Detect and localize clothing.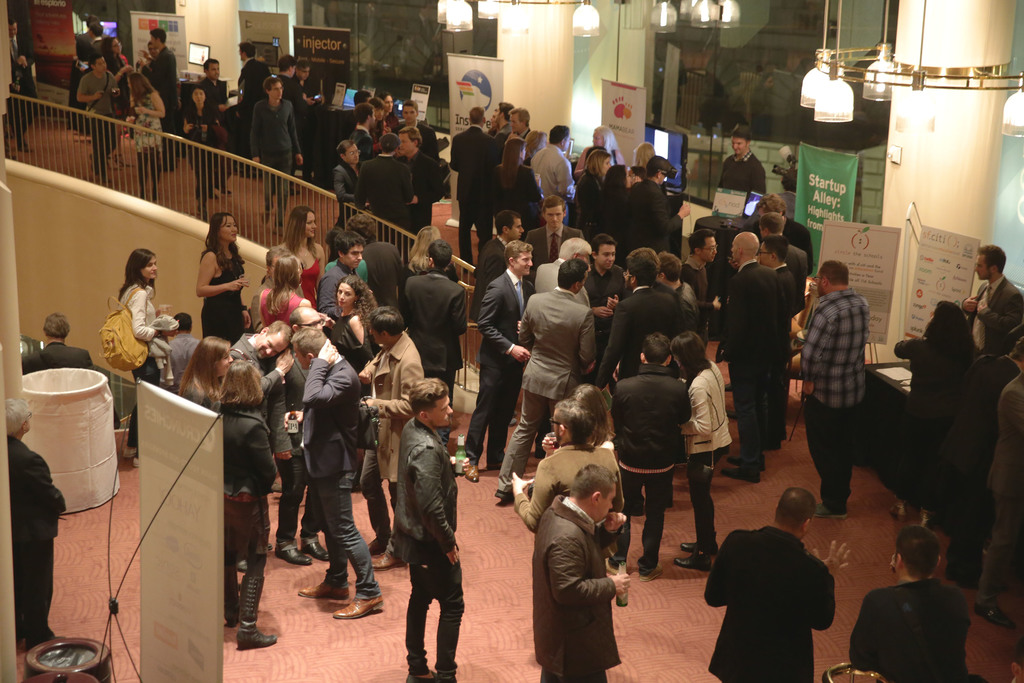
Localized at {"x1": 6, "y1": 432, "x2": 65, "y2": 638}.
